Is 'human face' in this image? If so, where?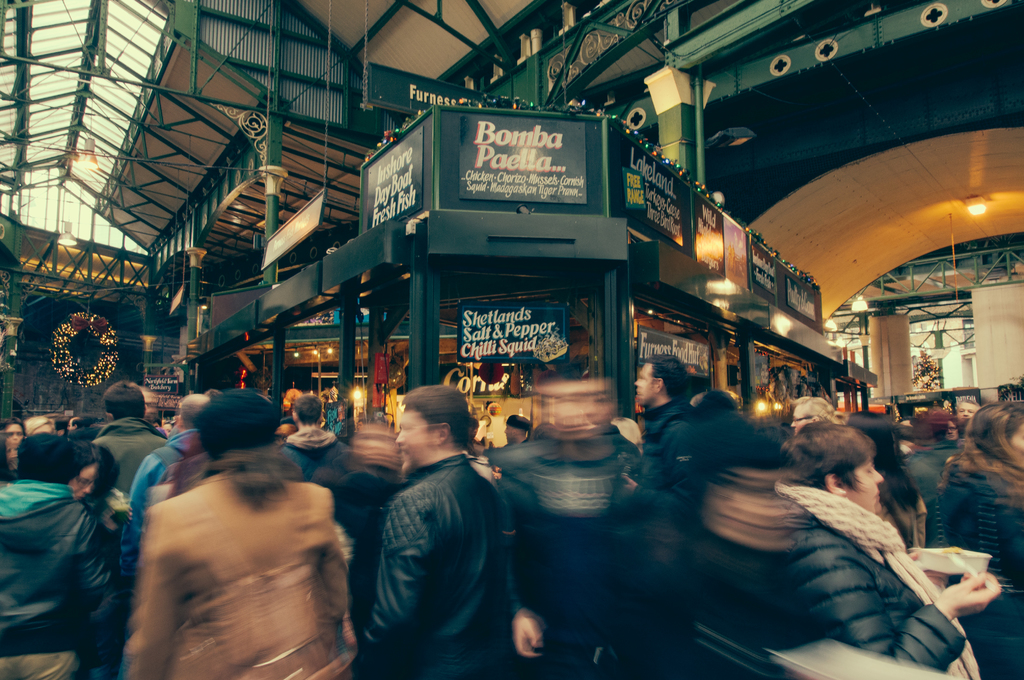
Yes, at rect(635, 363, 655, 403).
